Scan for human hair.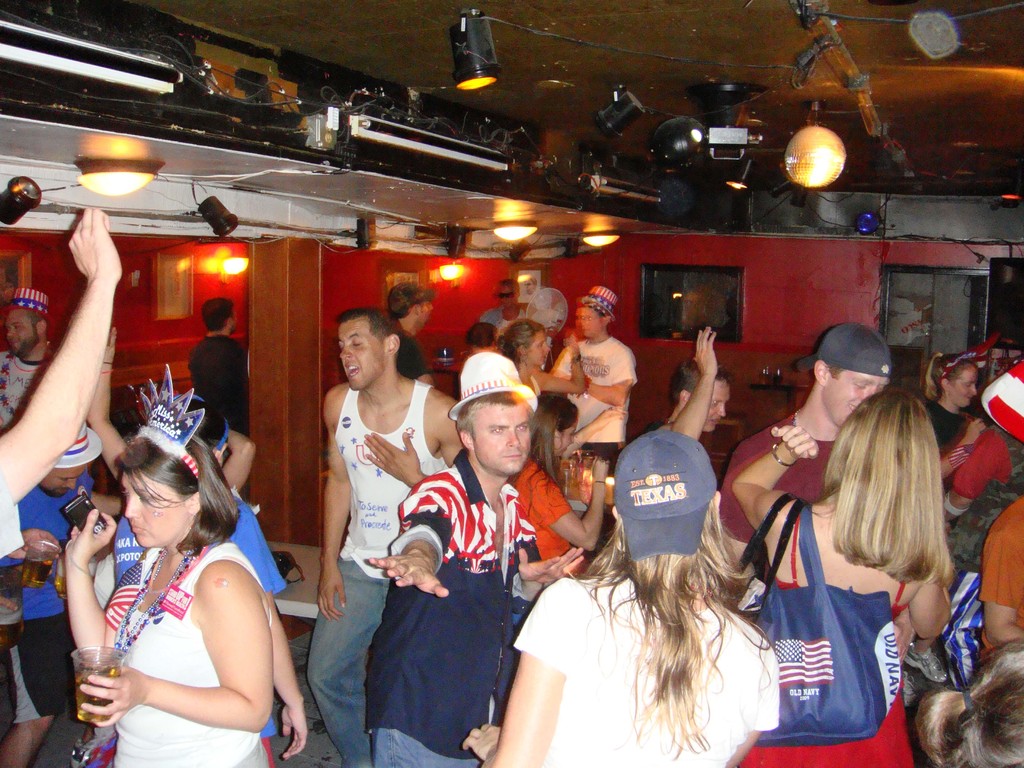
Scan result: x1=199, y1=299, x2=232, y2=332.
